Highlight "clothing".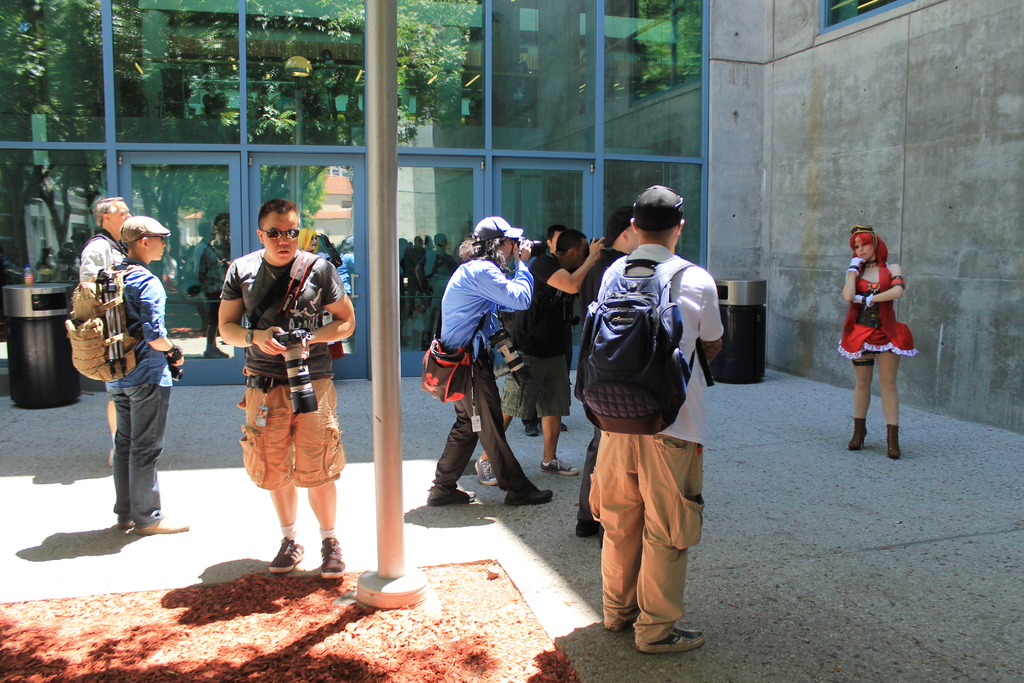
Highlighted region: (838,250,916,363).
